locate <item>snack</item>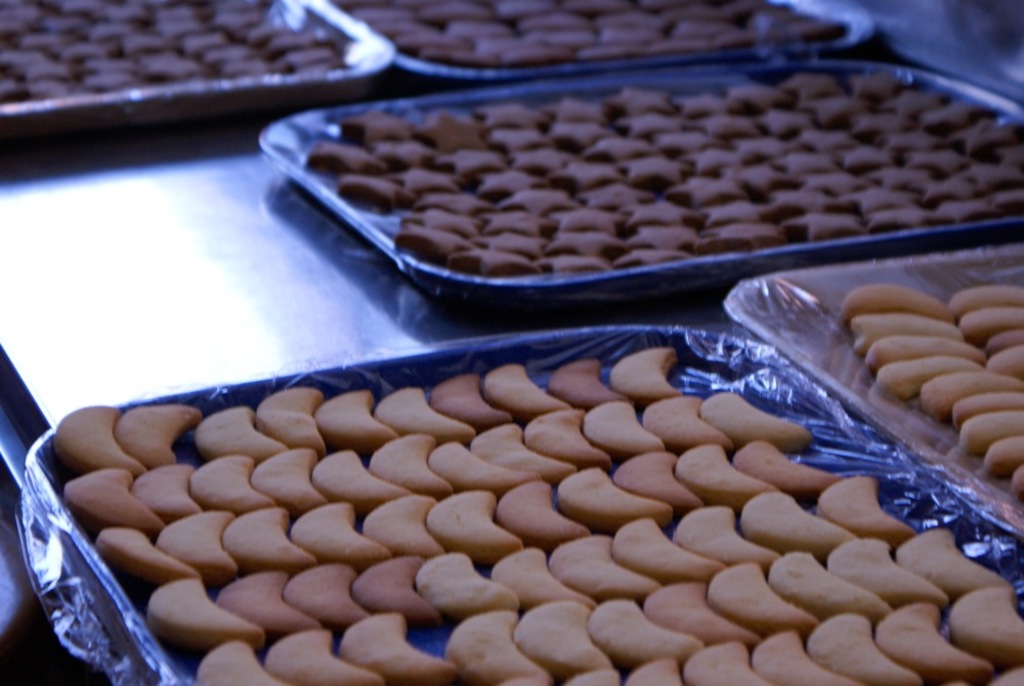
<region>340, 0, 841, 73</region>
